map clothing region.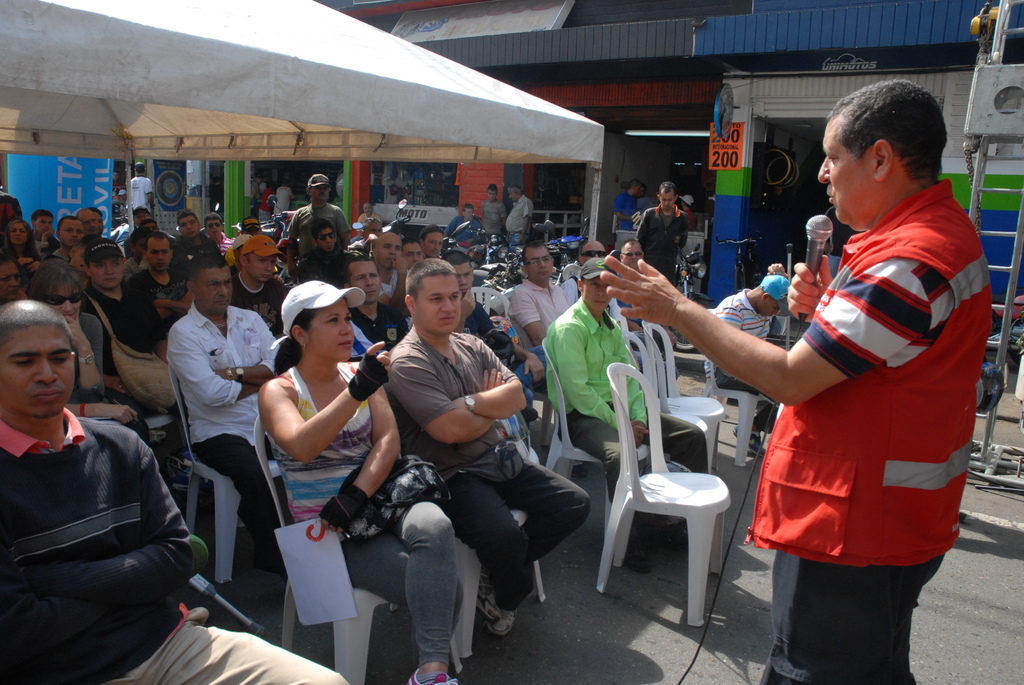
Mapped to bbox(159, 302, 279, 585).
